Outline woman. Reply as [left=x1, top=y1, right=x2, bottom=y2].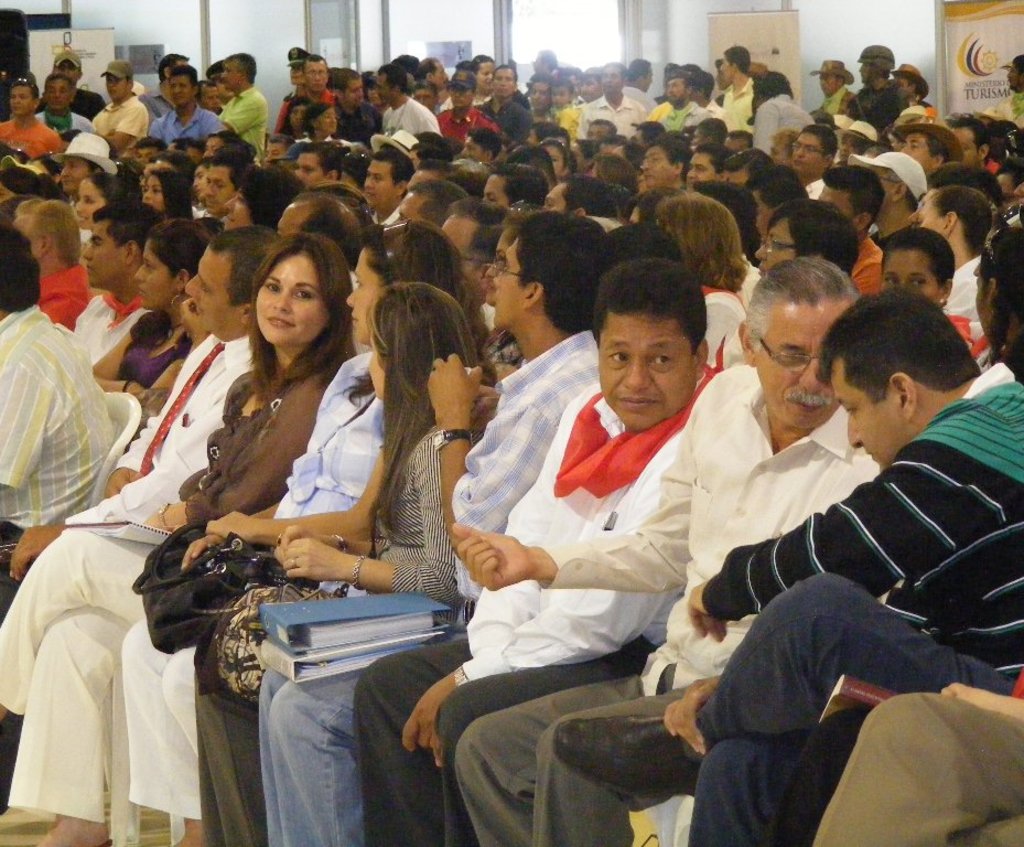
[left=176, top=217, right=487, bottom=846].
